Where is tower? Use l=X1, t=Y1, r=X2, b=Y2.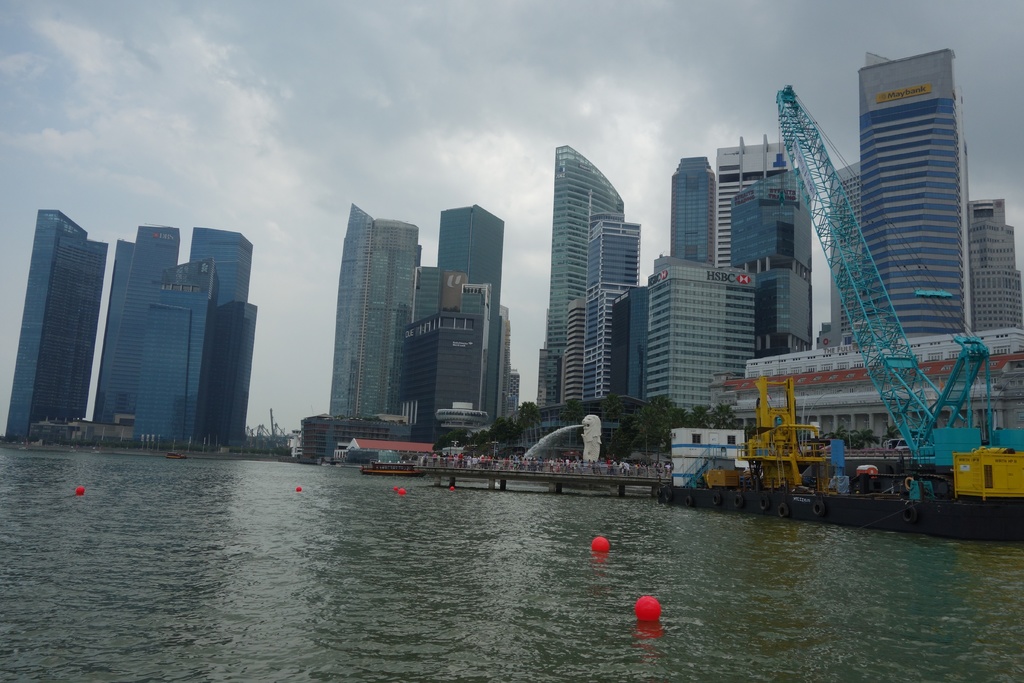
l=671, t=155, r=726, b=261.
